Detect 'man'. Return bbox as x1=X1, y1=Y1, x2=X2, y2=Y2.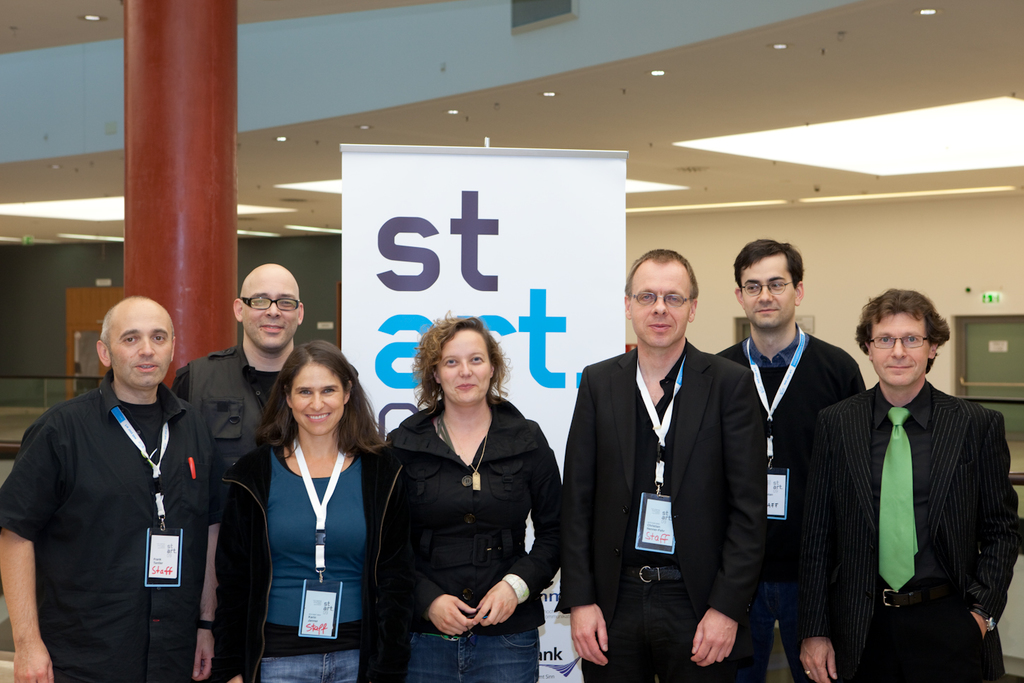
x1=167, y1=264, x2=306, y2=485.
